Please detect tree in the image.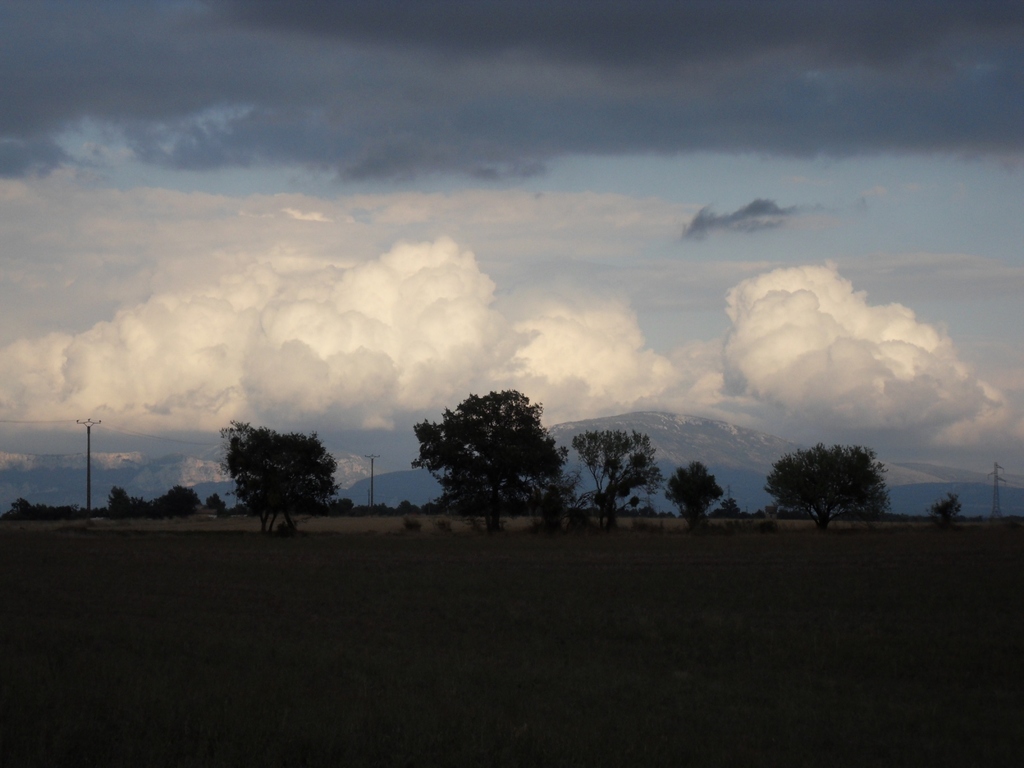
529,440,578,516.
